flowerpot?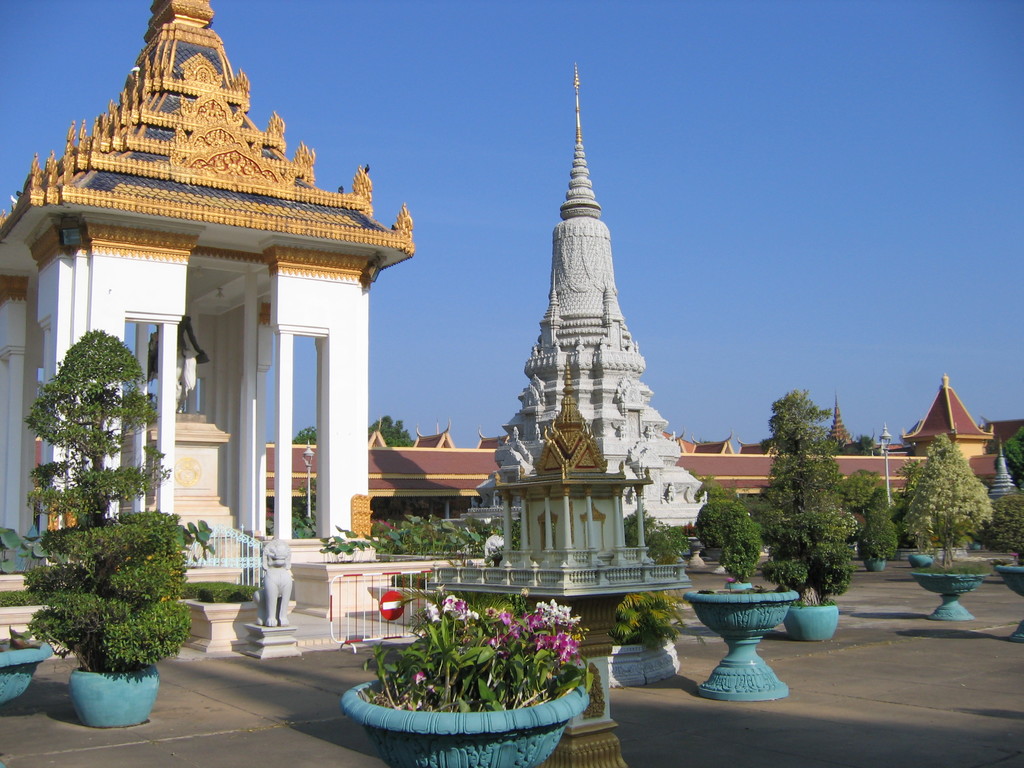
bbox=[351, 605, 598, 764]
